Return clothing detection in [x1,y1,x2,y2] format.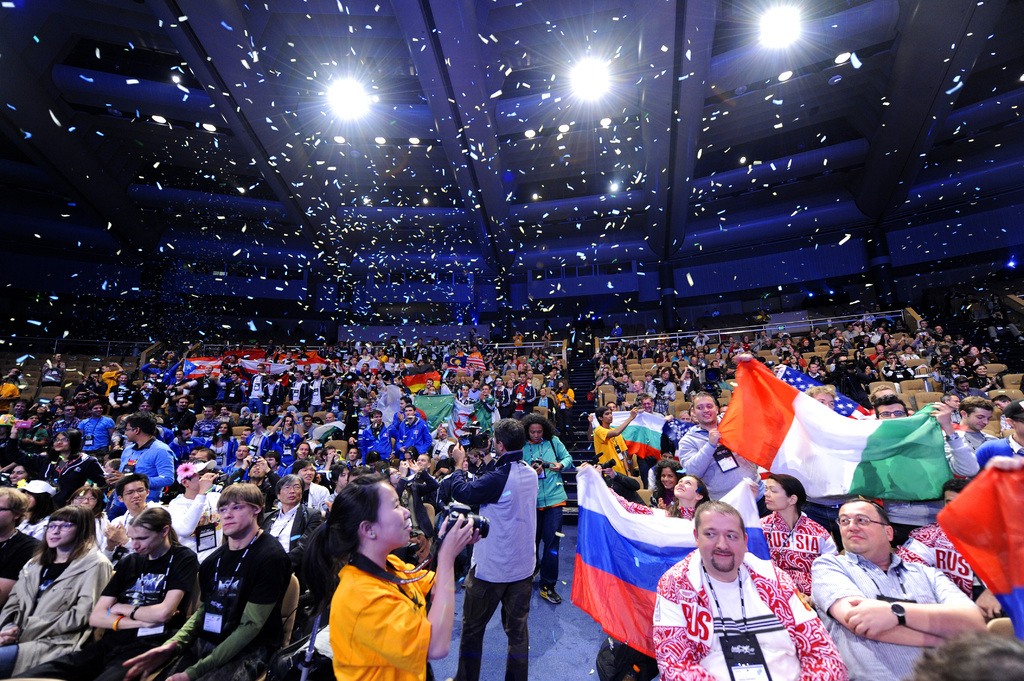
[431,429,454,468].
